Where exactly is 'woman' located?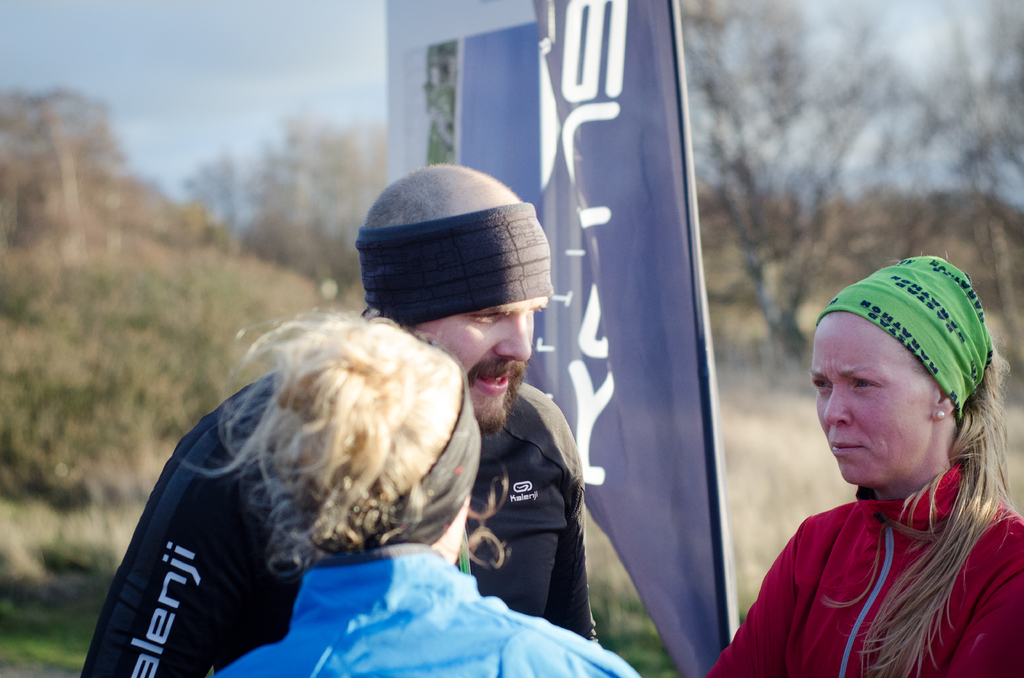
Its bounding box is (212,309,649,677).
